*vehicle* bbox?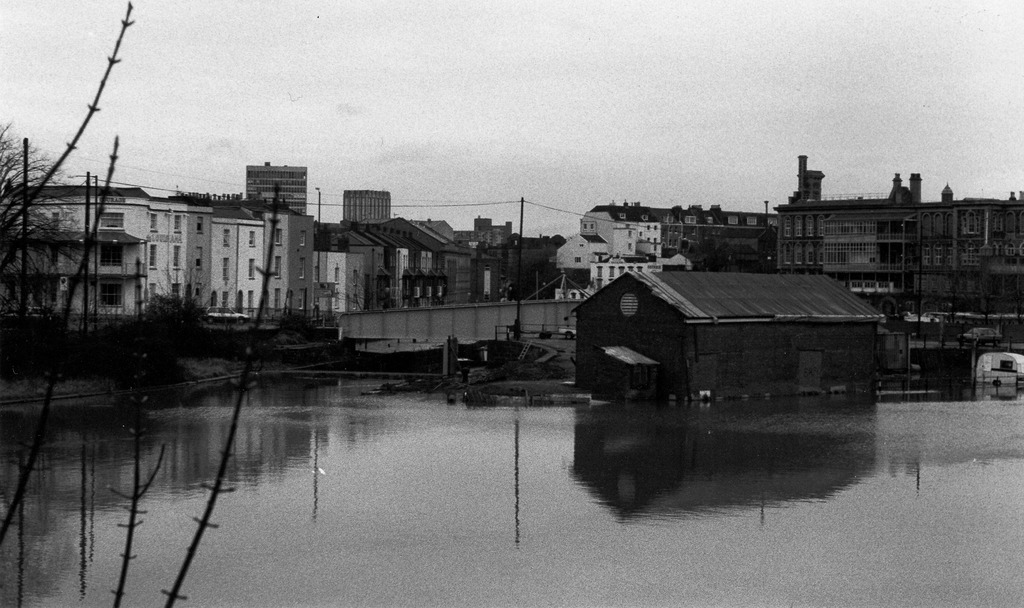
(559,327,578,342)
